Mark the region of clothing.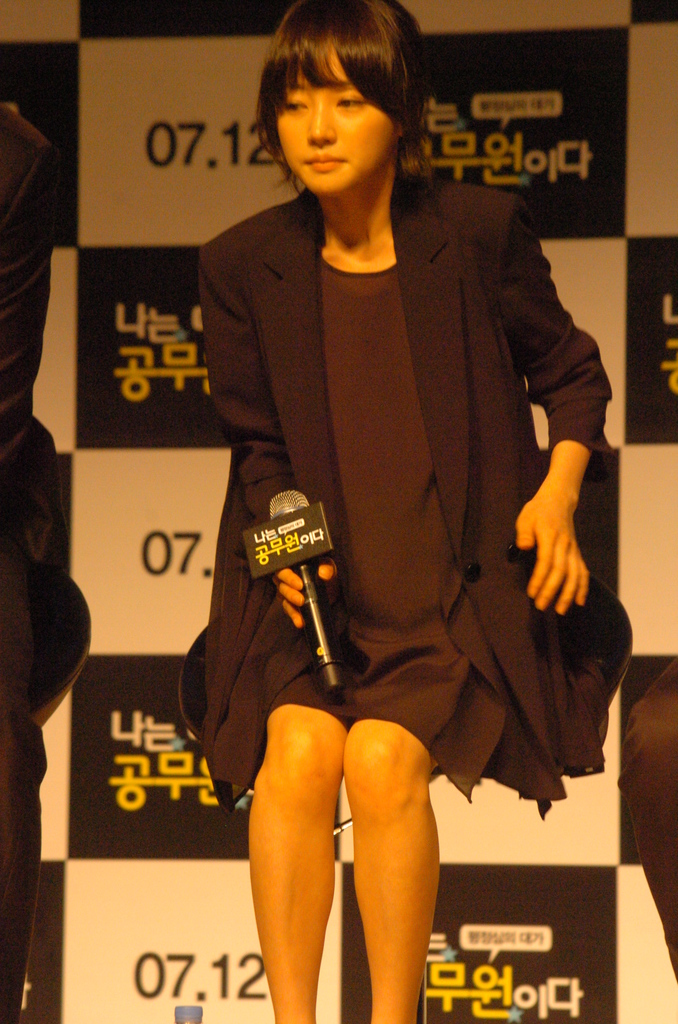
Region: left=174, top=159, right=613, bottom=817.
